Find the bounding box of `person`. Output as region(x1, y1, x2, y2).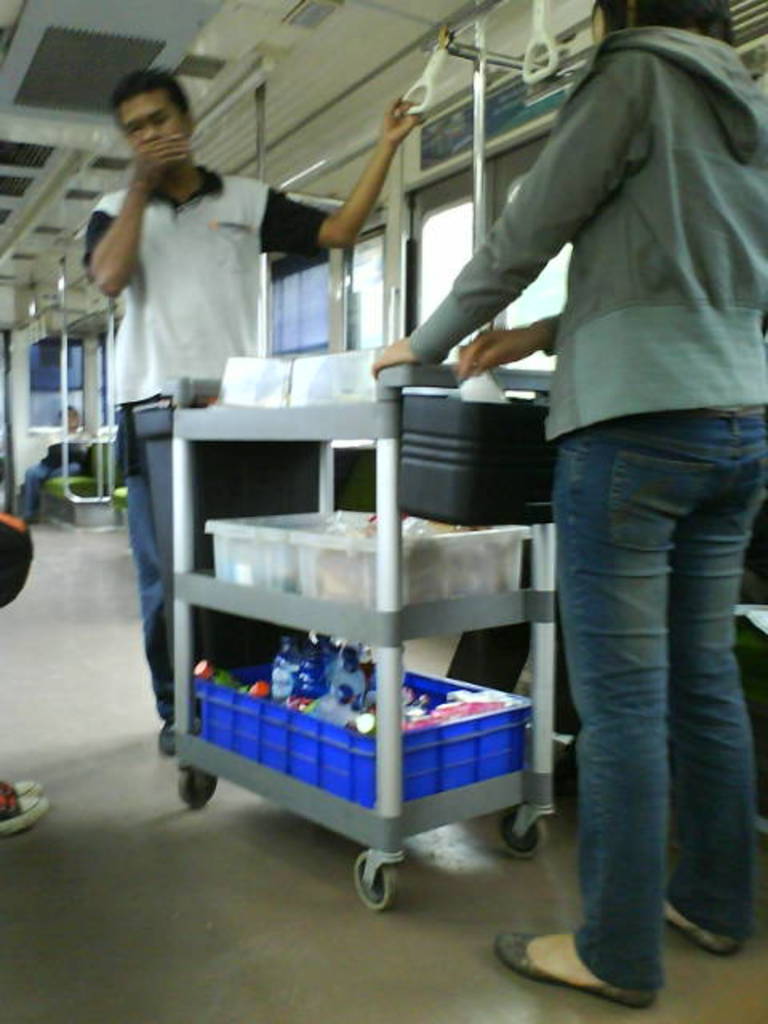
region(82, 62, 422, 747).
